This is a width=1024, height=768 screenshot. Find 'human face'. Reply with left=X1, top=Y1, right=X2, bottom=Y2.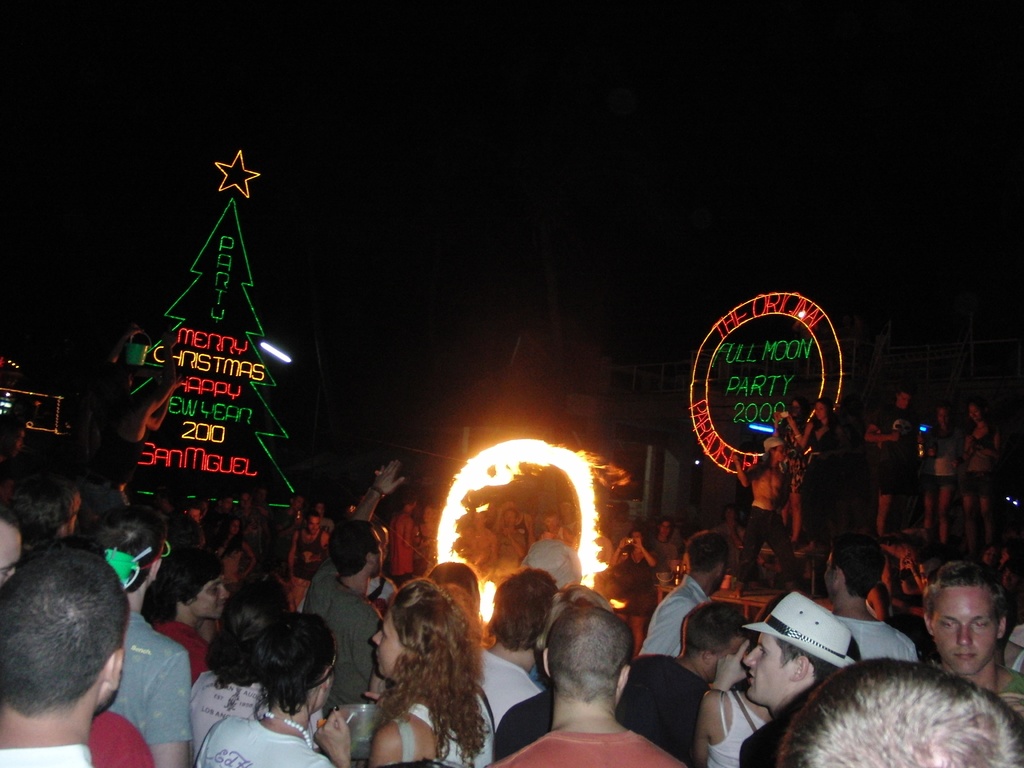
left=748, top=631, right=785, bottom=696.
